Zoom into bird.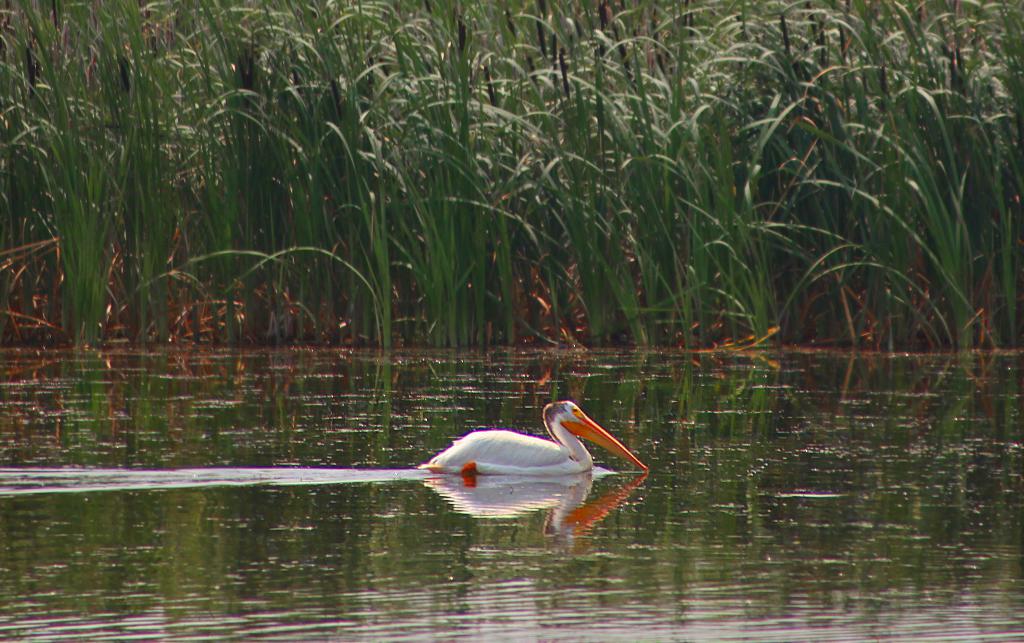
Zoom target: BBox(375, 397, 653, 514).
